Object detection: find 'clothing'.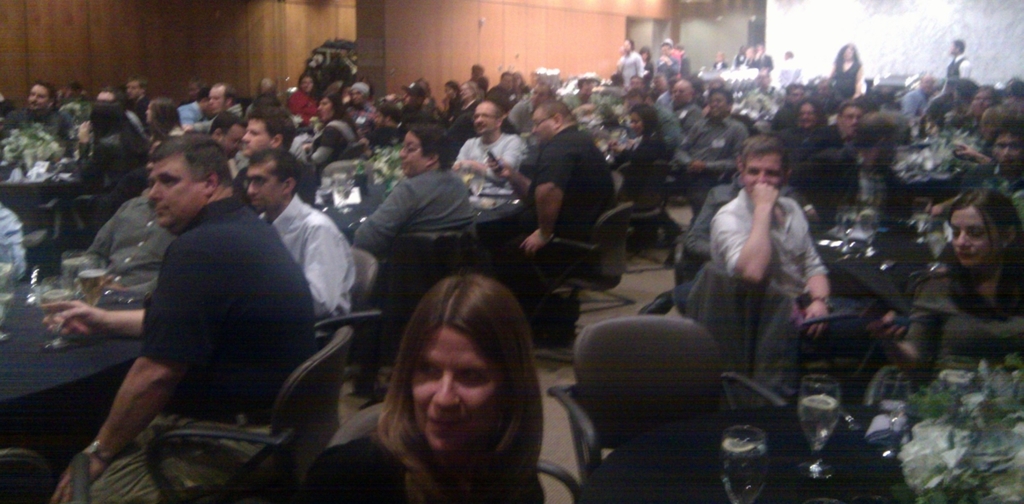
[x1=800, y1=125, x2=844, y2=174].
